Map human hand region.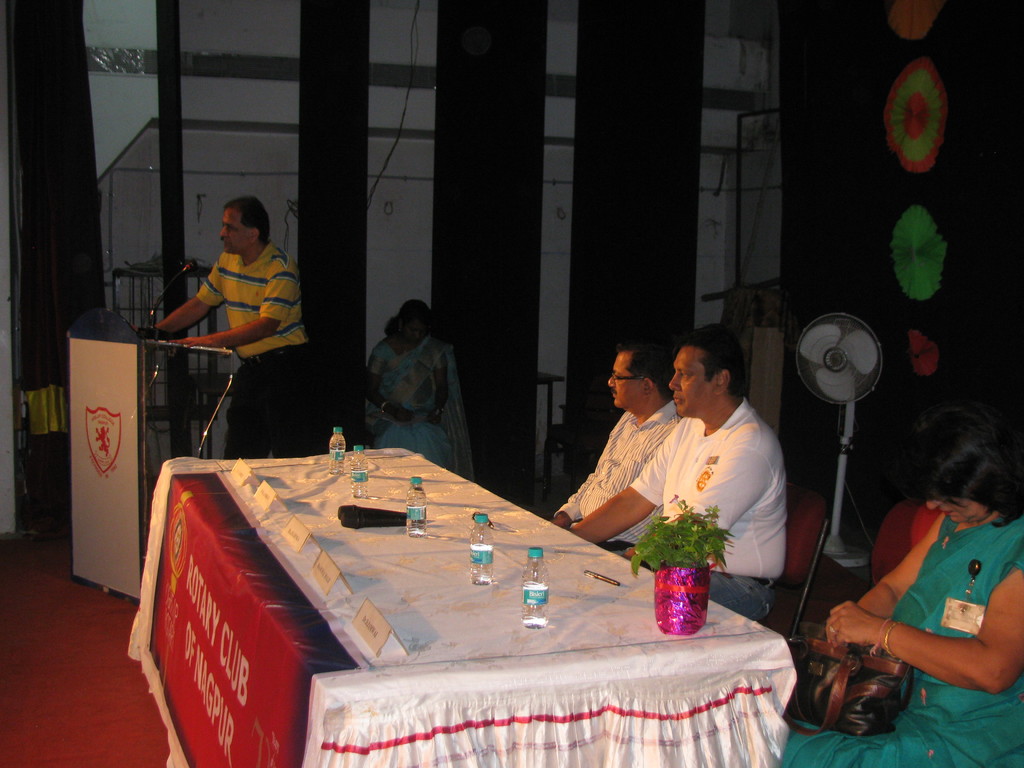
Mapped to select_region(164, 335, 213, 349).
